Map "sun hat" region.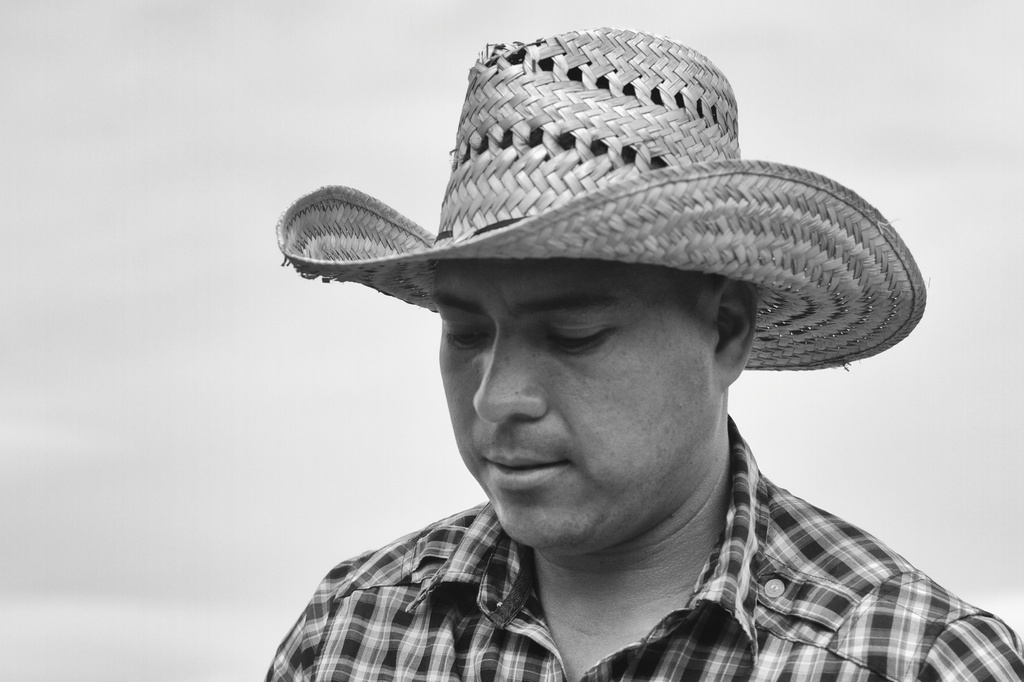
Mapped to locate(273, 23, 931, 374).
